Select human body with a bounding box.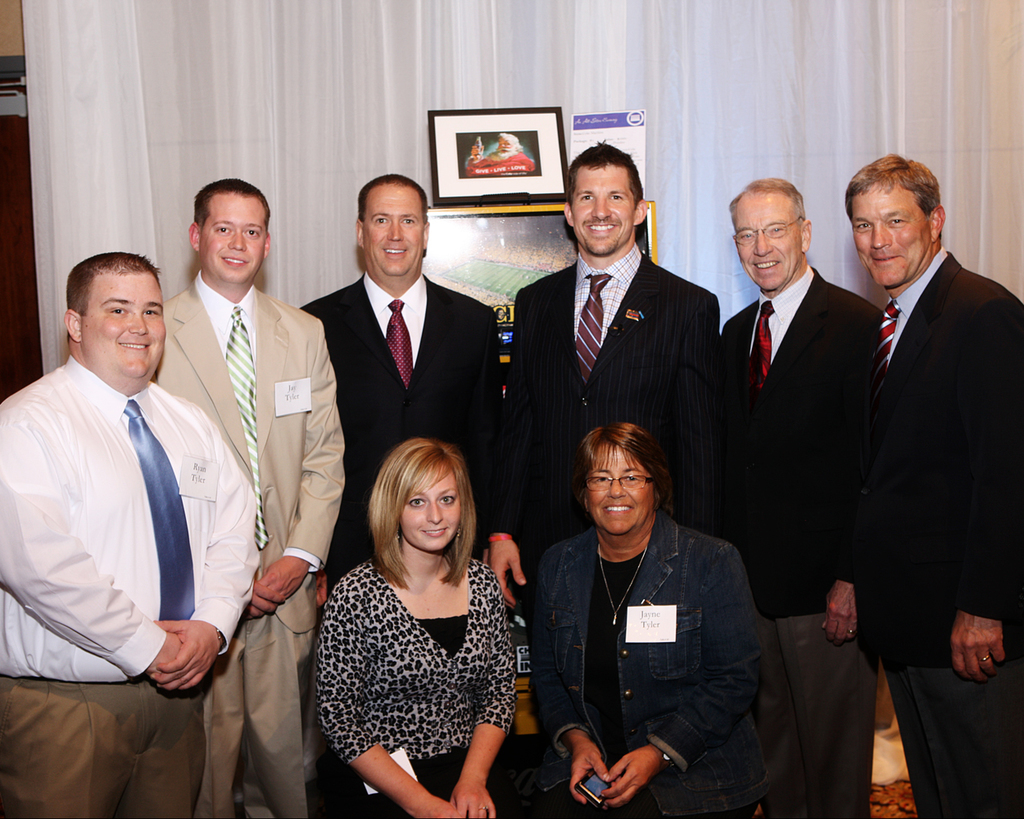
[left=294, top=418, right=538, bottom=818].
